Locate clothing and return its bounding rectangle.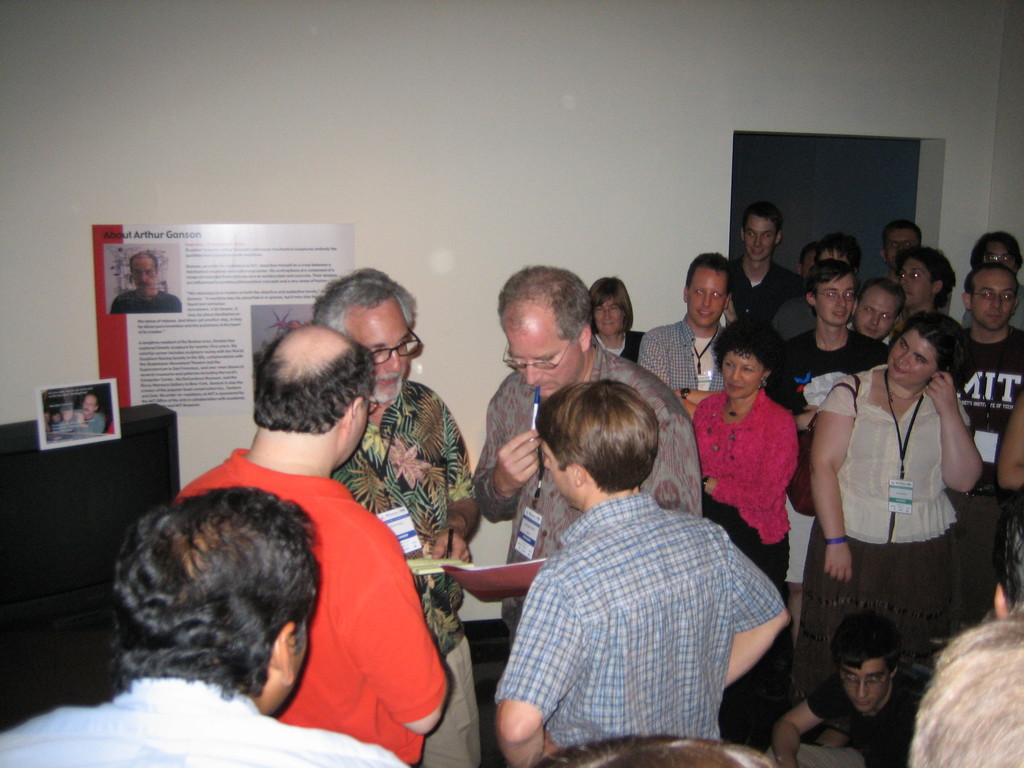
<box>590,326,646,362</box>.
